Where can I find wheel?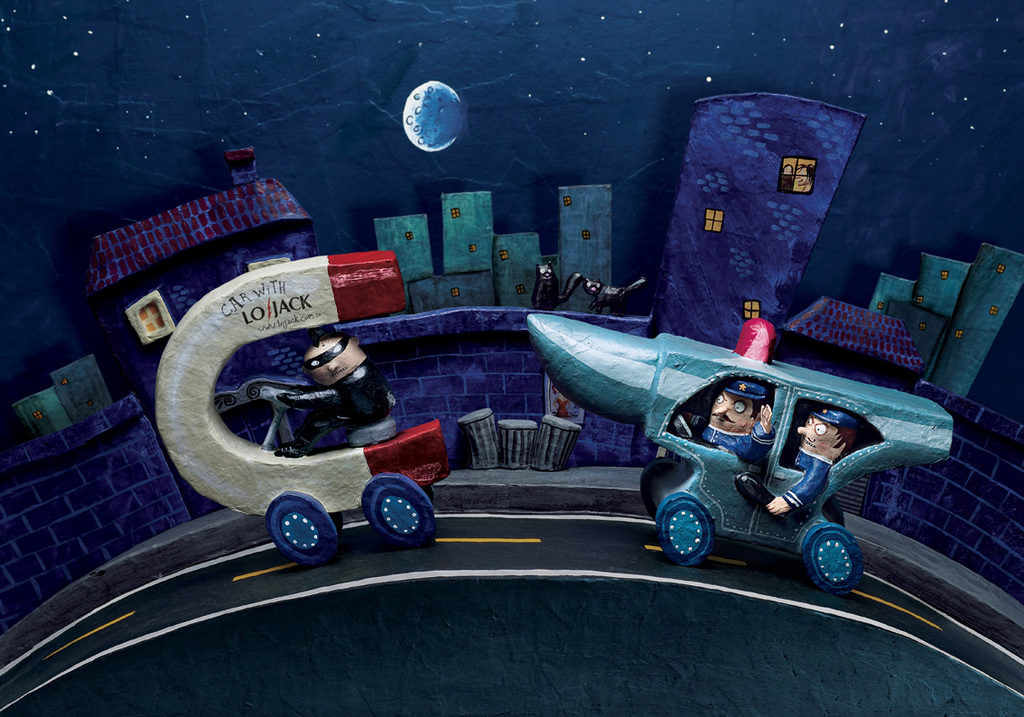
You can find it at box(802, 526, 861, 591).
